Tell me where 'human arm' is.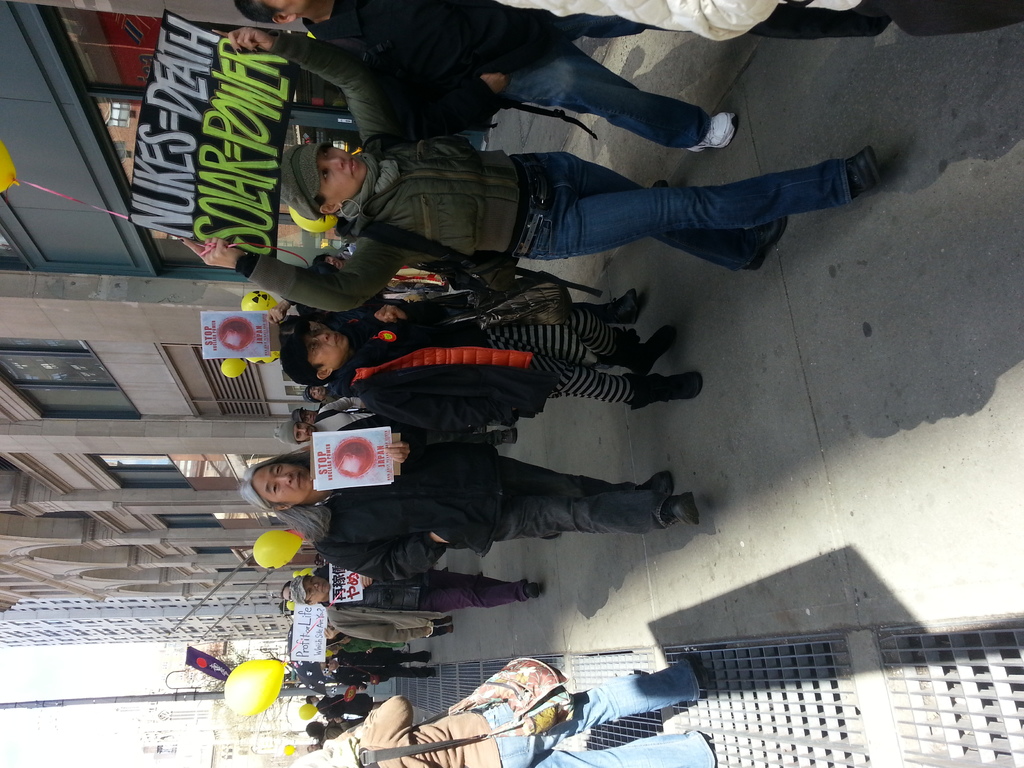
'human arm' is at 342:415:412:468.
